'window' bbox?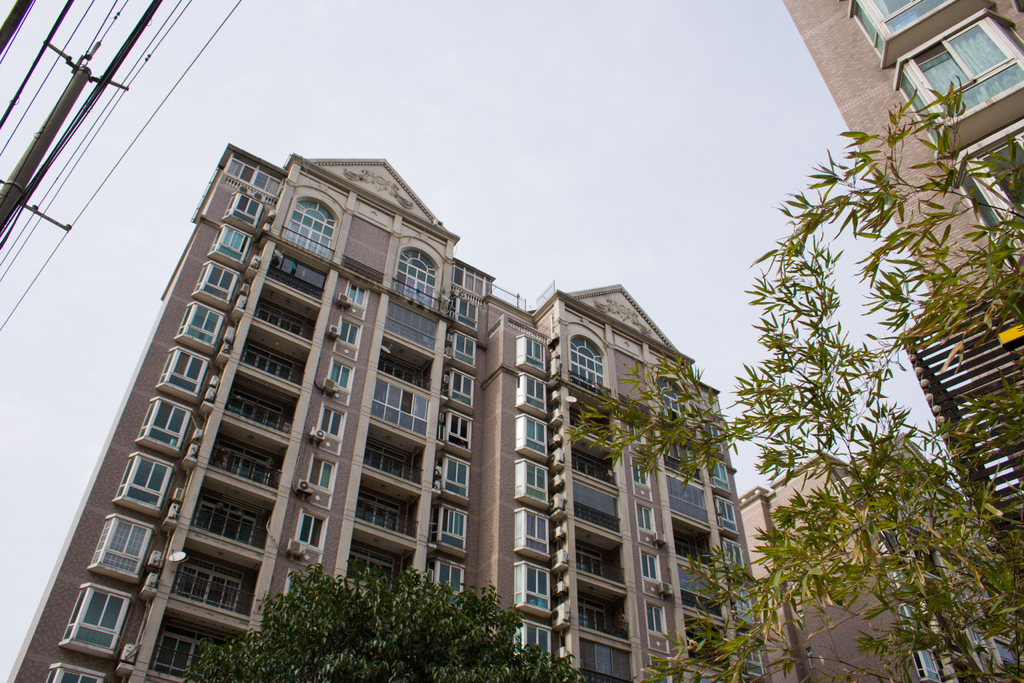
(364,437,419,485)
